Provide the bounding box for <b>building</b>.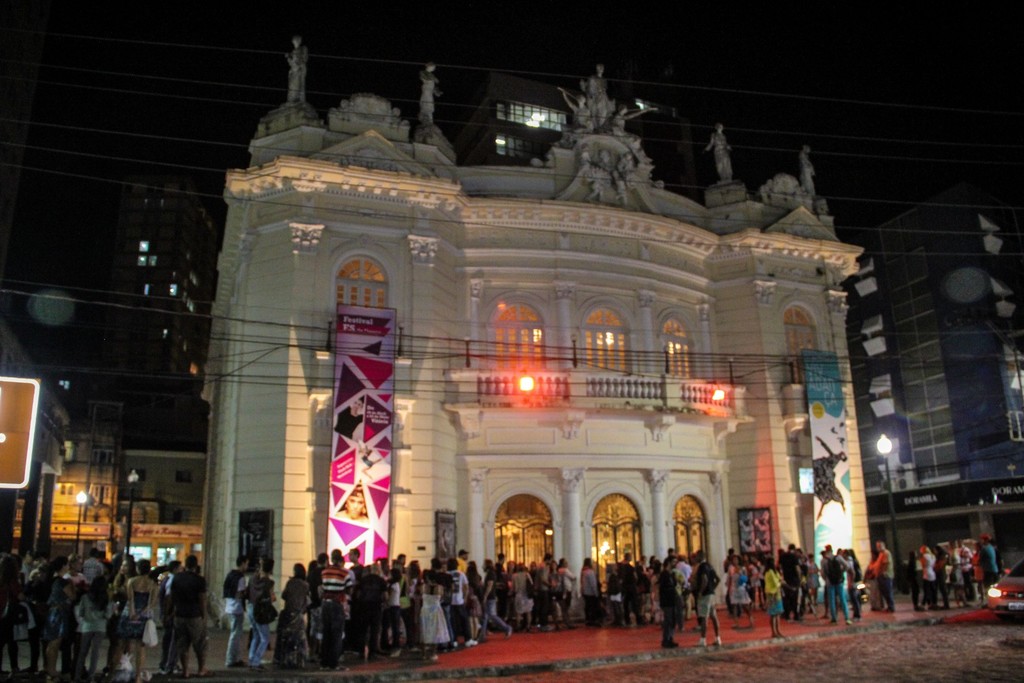
(2,330,219,599).
